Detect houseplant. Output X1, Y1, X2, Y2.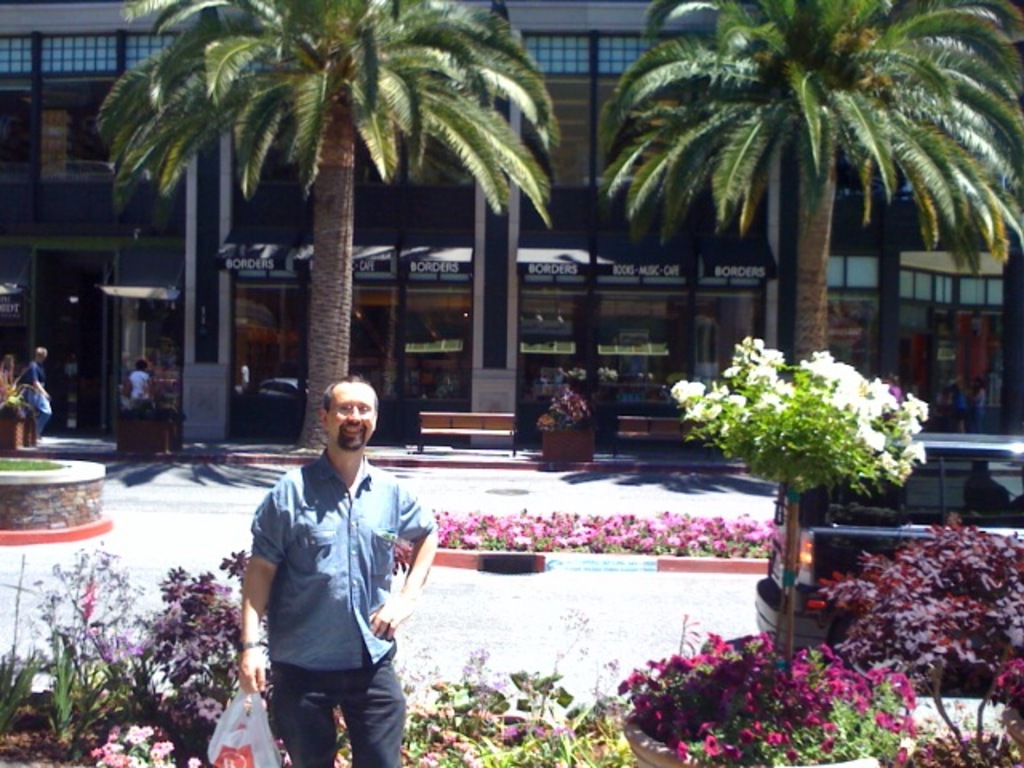
624, 618, 918, 766.
